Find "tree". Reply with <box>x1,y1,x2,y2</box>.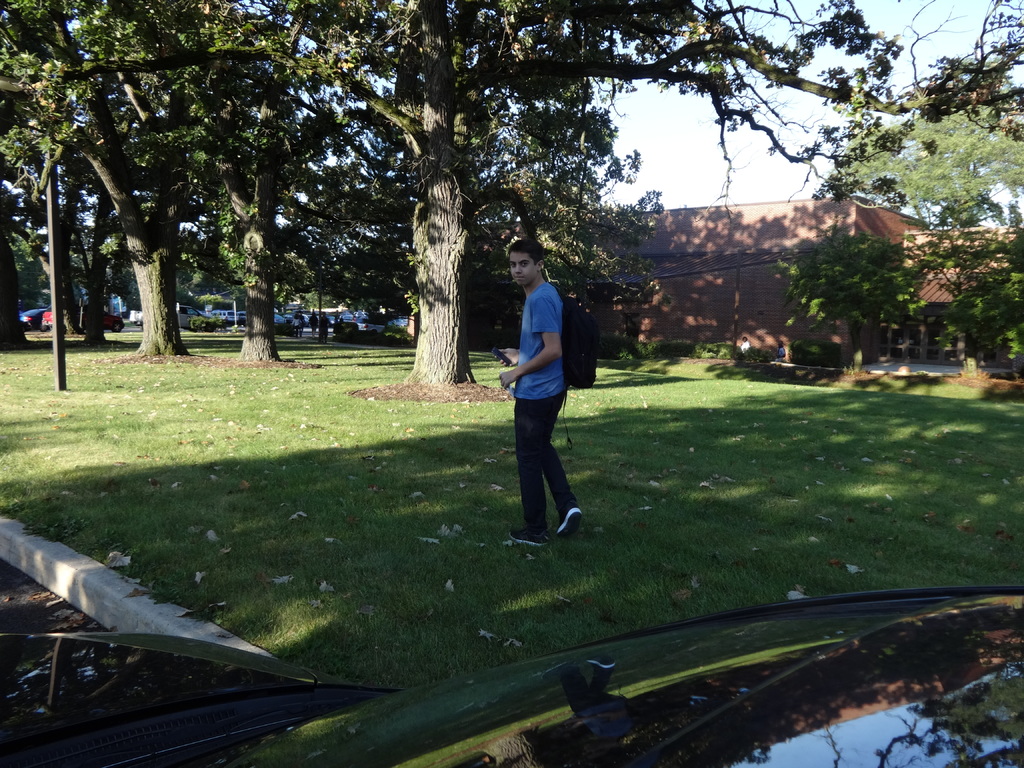
<box>774,224,927,364</box>.
